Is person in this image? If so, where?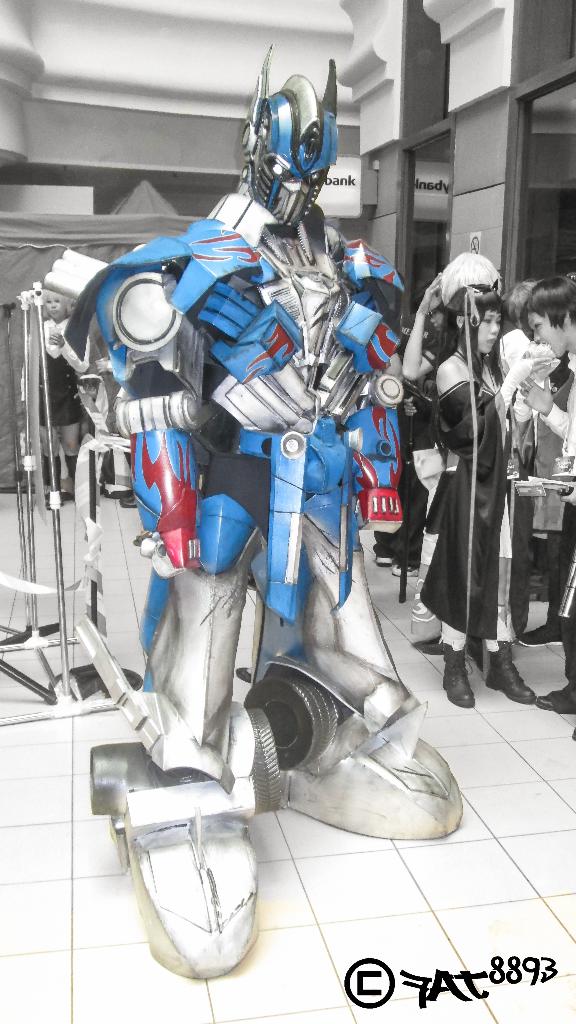
Yes, at 518/277/575/711.
